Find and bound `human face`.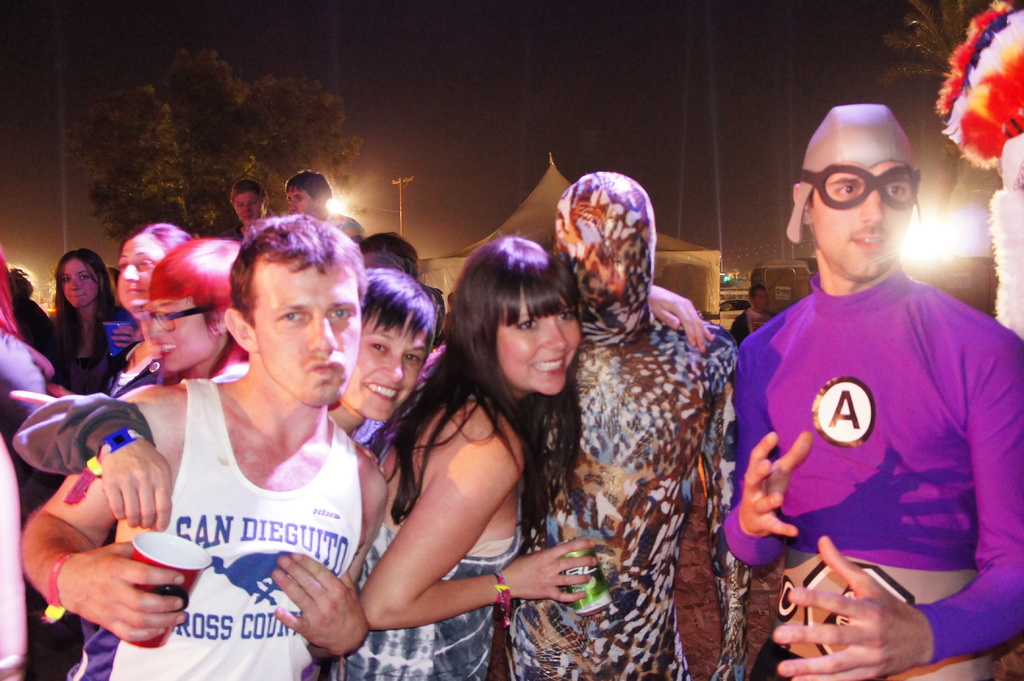
Bound: 566, 204, 653, 342.
